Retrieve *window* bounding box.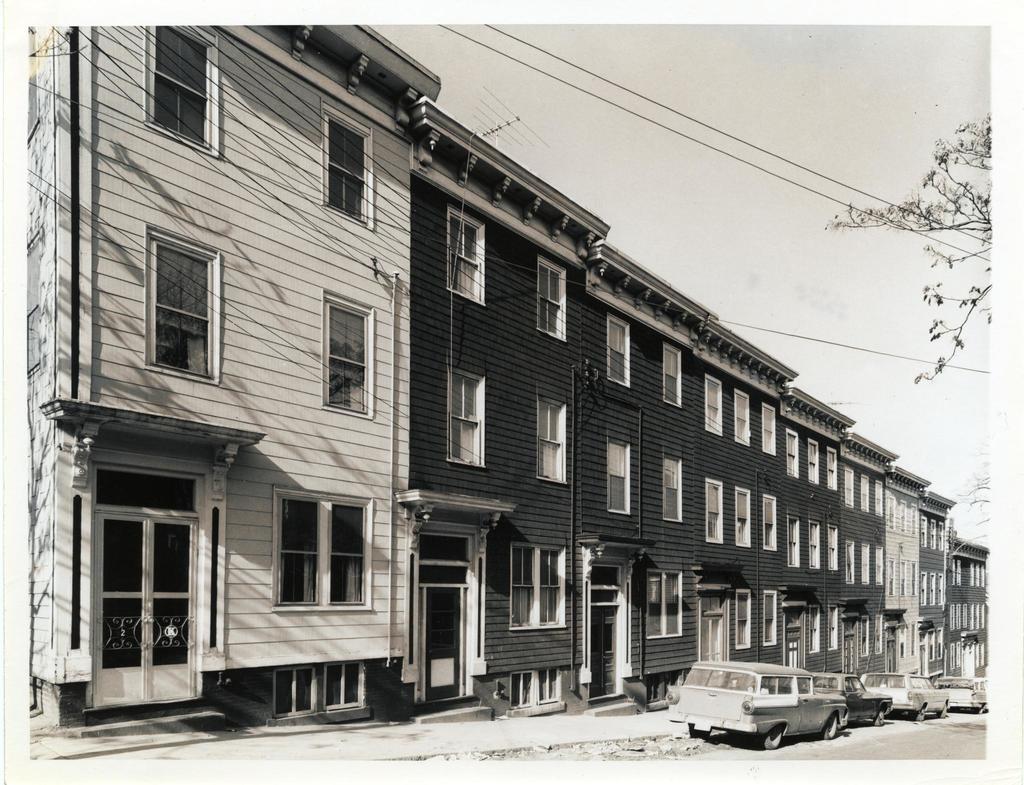
Bounding box: 824:526:838:571.
